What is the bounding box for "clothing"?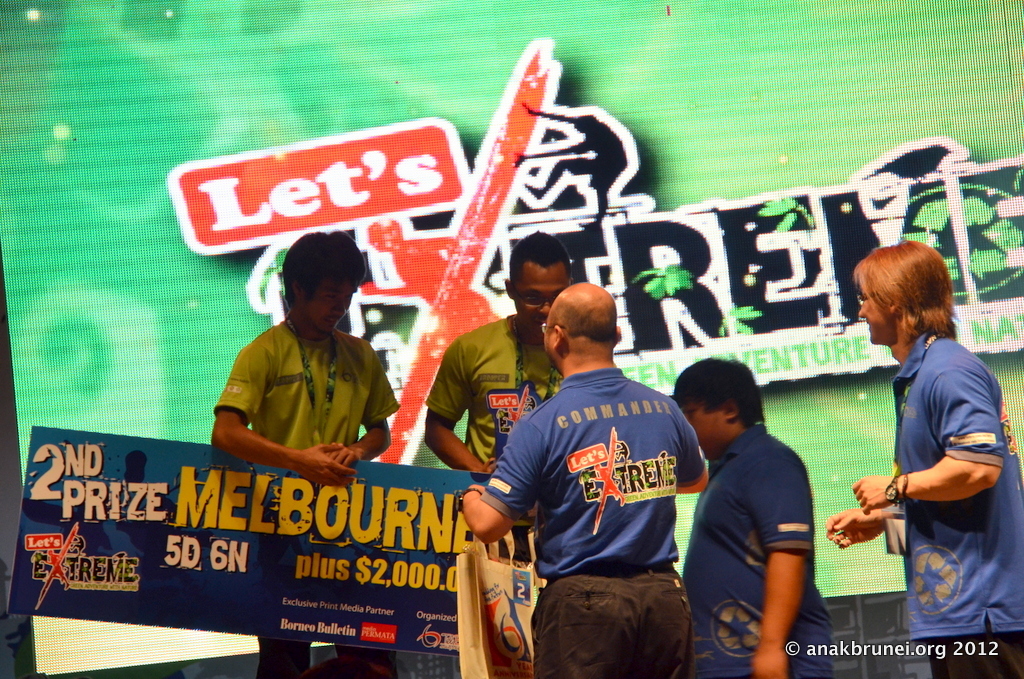
(477,368,703,678).
